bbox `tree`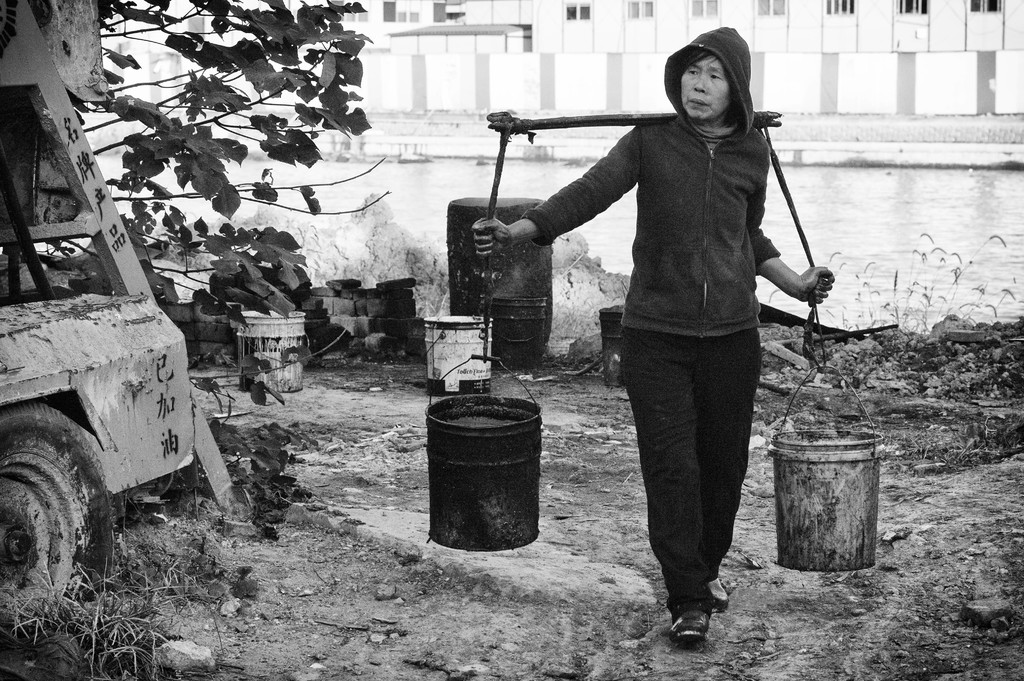
BBox(0, 0, 389, 545)
